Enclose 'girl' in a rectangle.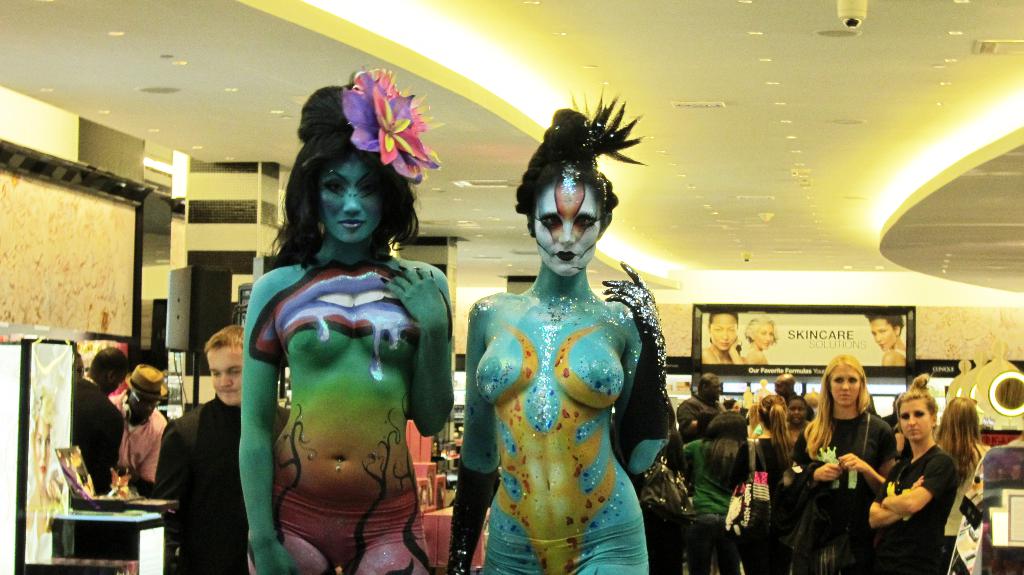
{"left": 789, "top": 352, "right": 897, "bottom": 574}.
